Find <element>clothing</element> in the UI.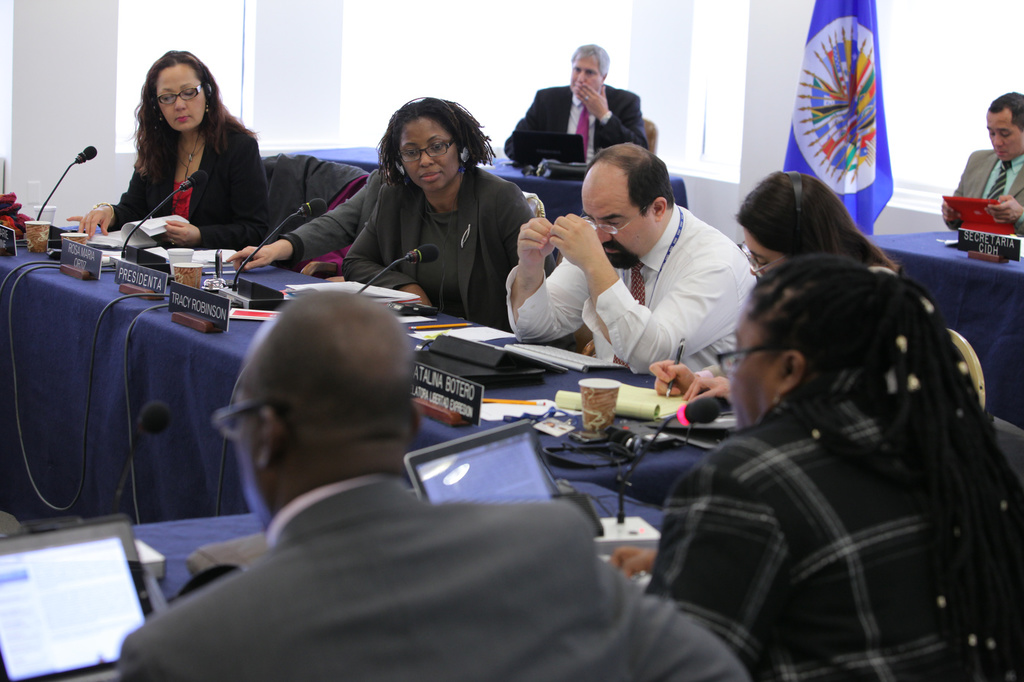
UI element at locate(954, 145, 1023, 235).
